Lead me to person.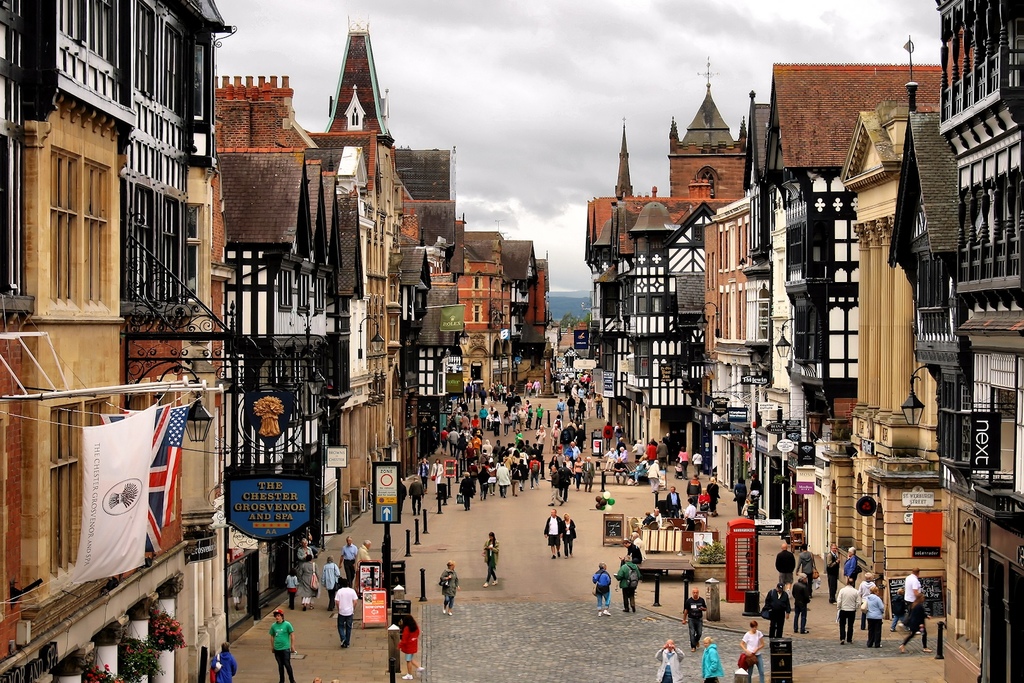
Lead to (835, 580, 861, 647).
